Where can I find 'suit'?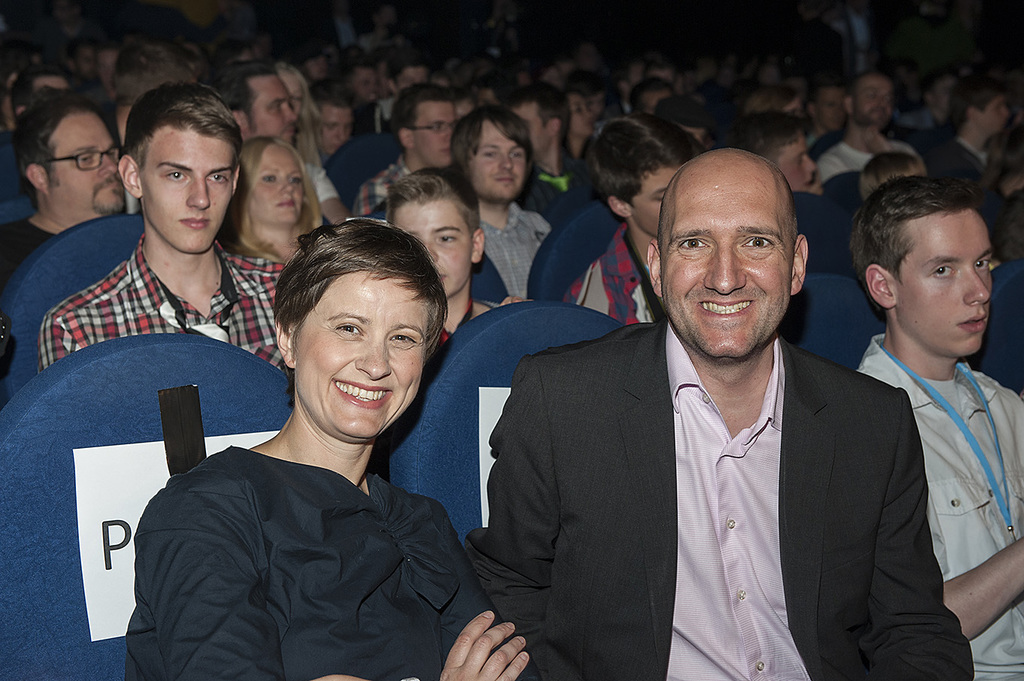
You can find it at 450,241,958,676.
